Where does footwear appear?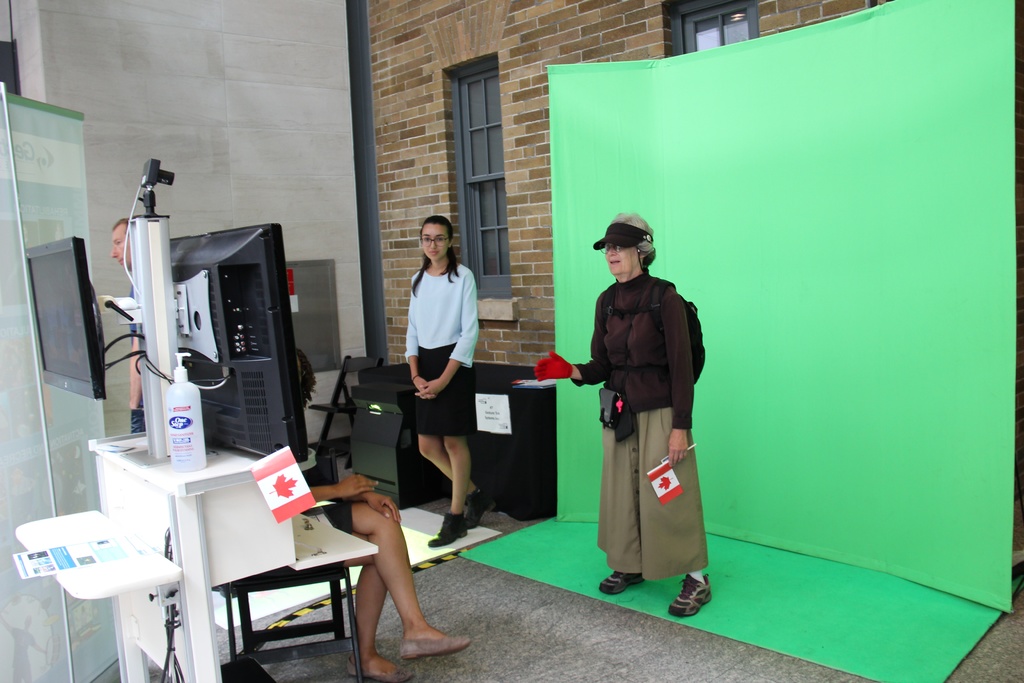
Appears at box=[665, 572, 711, 621].
